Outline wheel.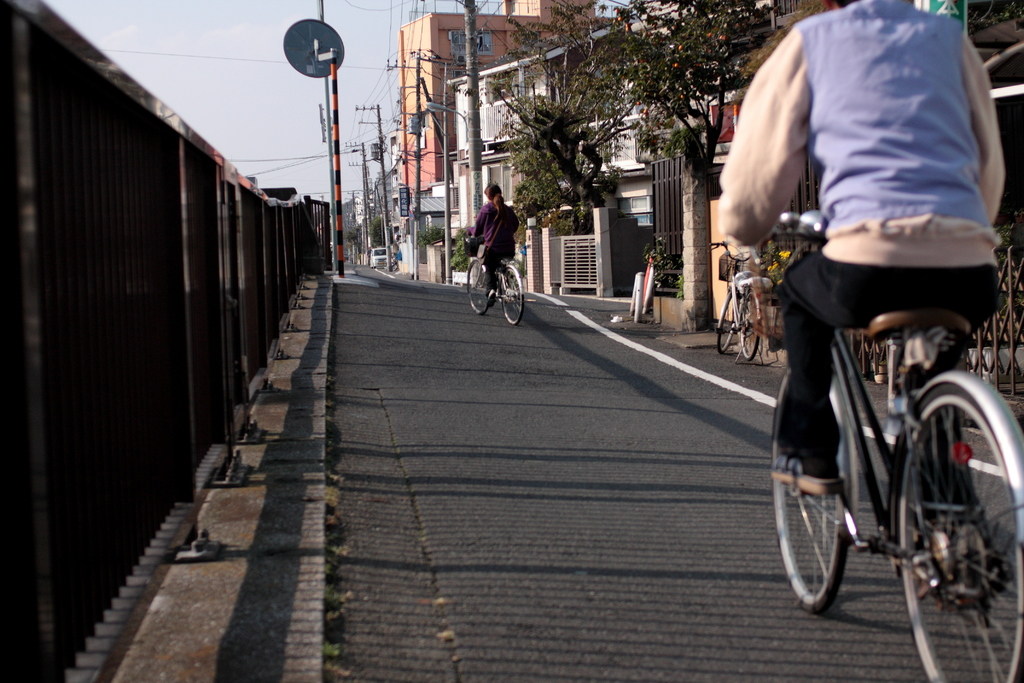
Outline: detection(766, 353, 850, 613).
